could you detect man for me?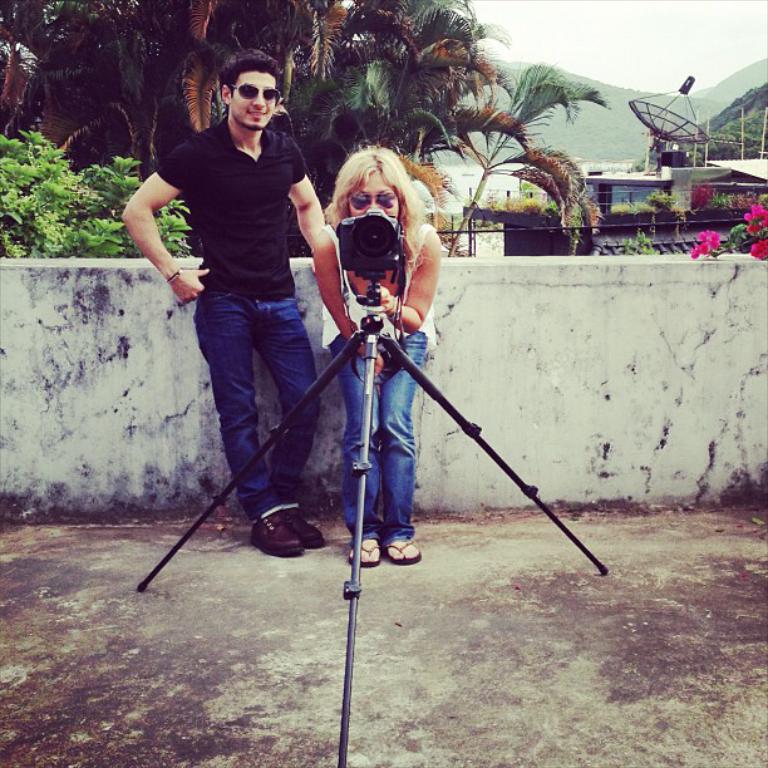
Detection result: 139:53:351:589.
